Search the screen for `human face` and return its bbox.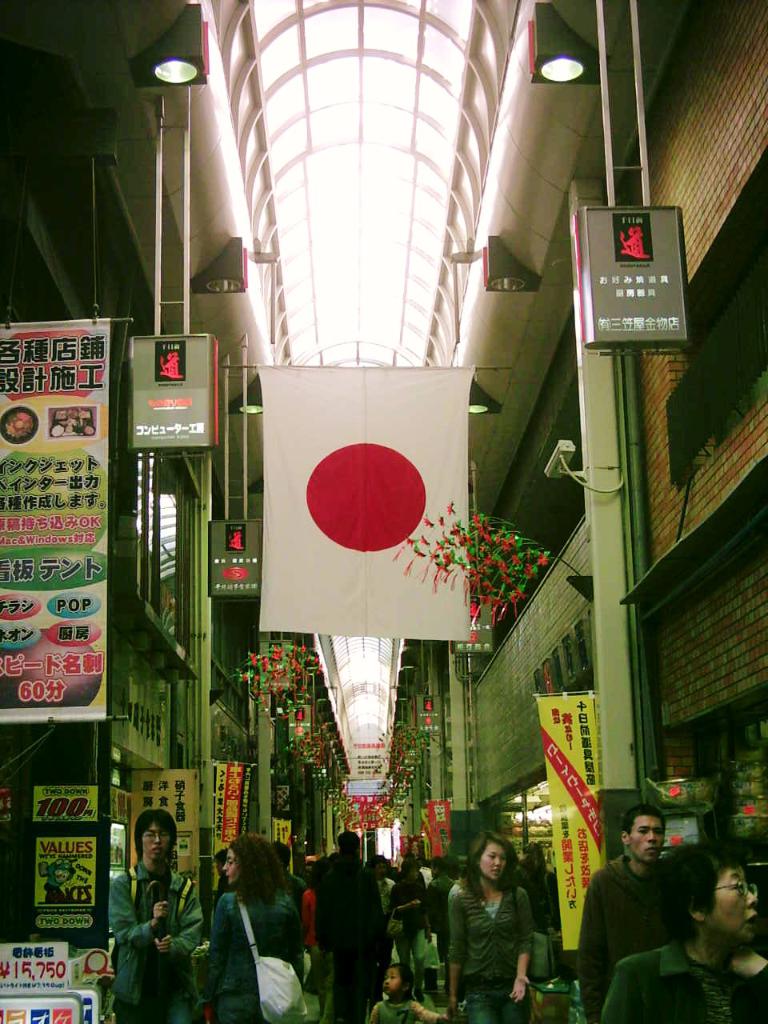
Found: [141,821,174,856].
